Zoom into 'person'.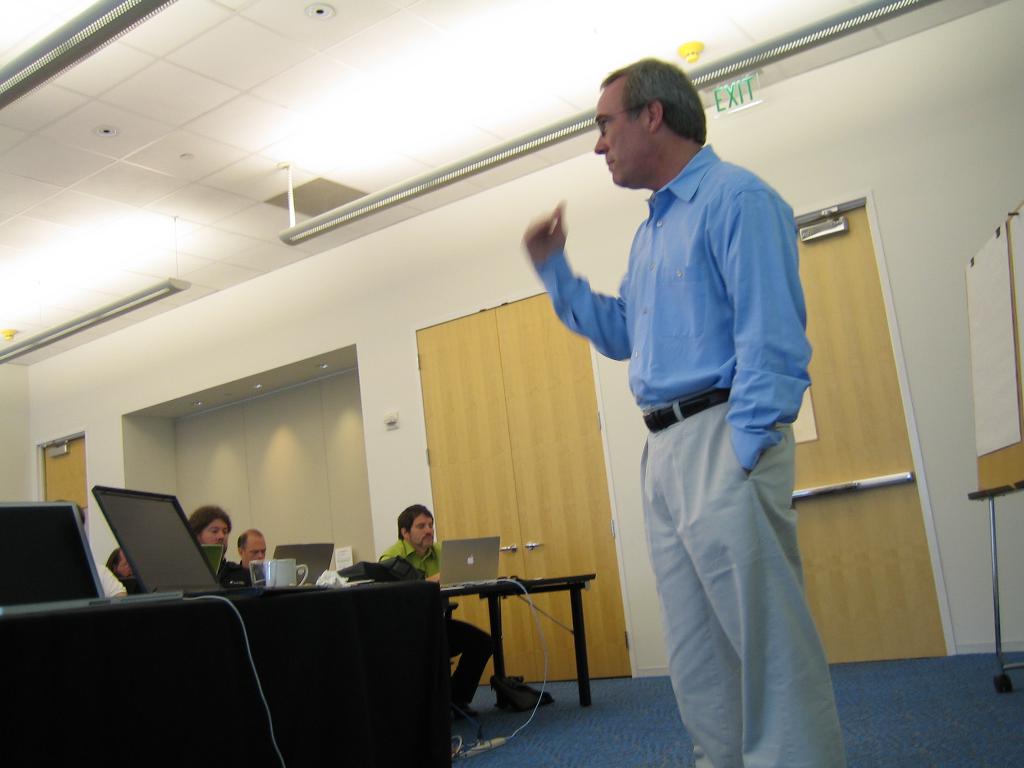
Zoom target: [52, 500, 126, 596].
